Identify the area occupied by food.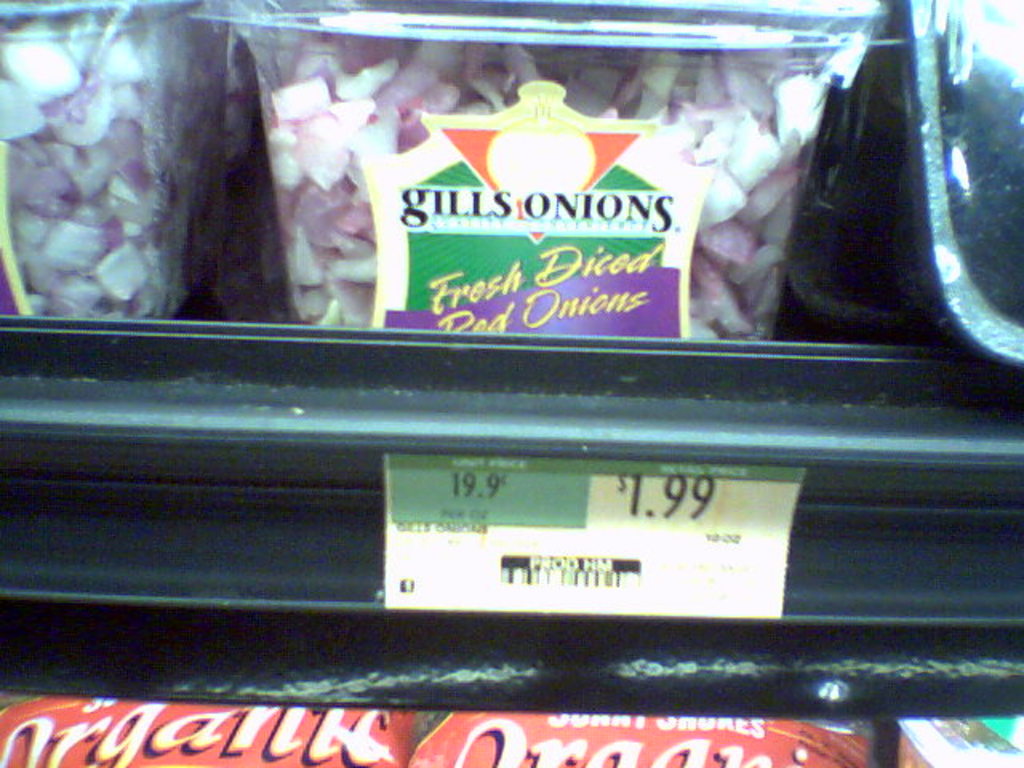
Area: 0:21:230:317.
